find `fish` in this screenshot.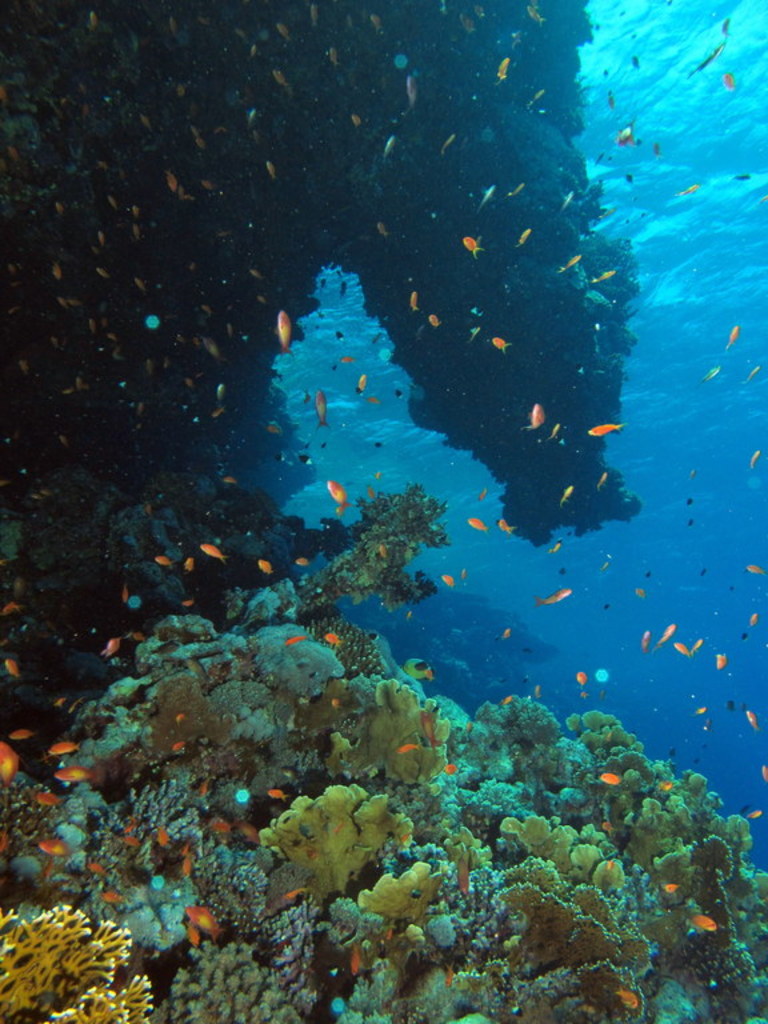
The bounding box for `fish` is 32,860,59,884.
